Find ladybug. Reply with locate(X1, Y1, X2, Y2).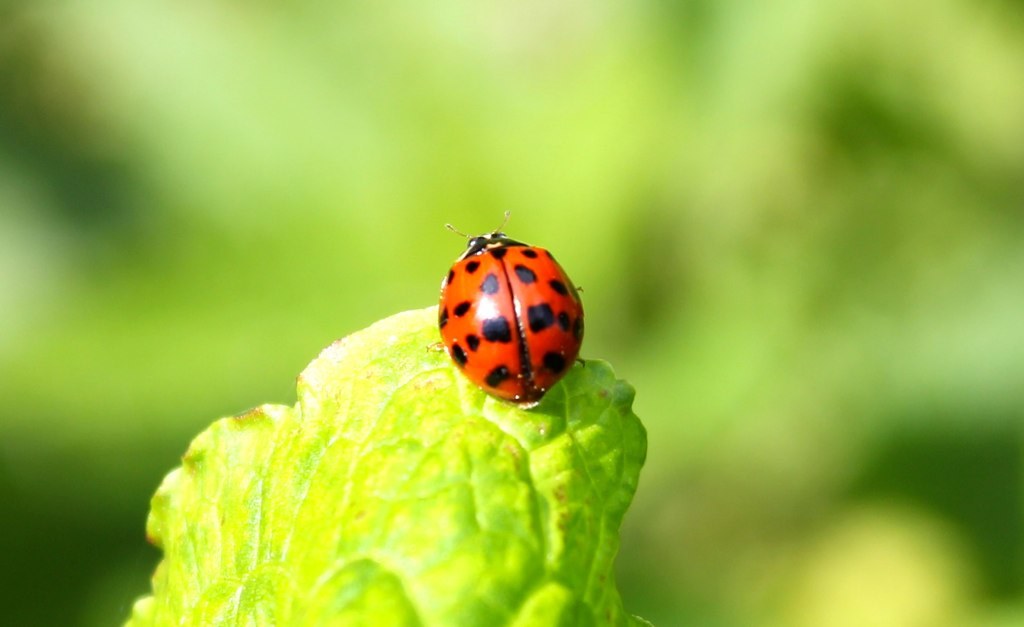
locate(429, 212, 583, 414).
